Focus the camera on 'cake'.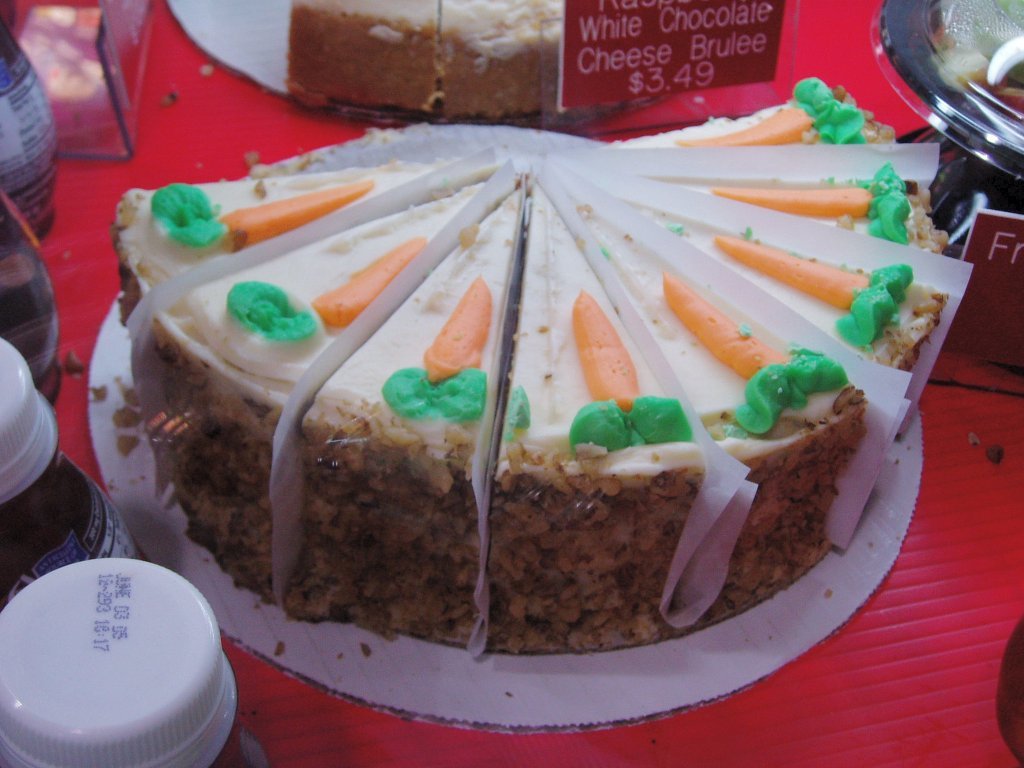
Focus region: Rect(436, 0, 564, 118).
